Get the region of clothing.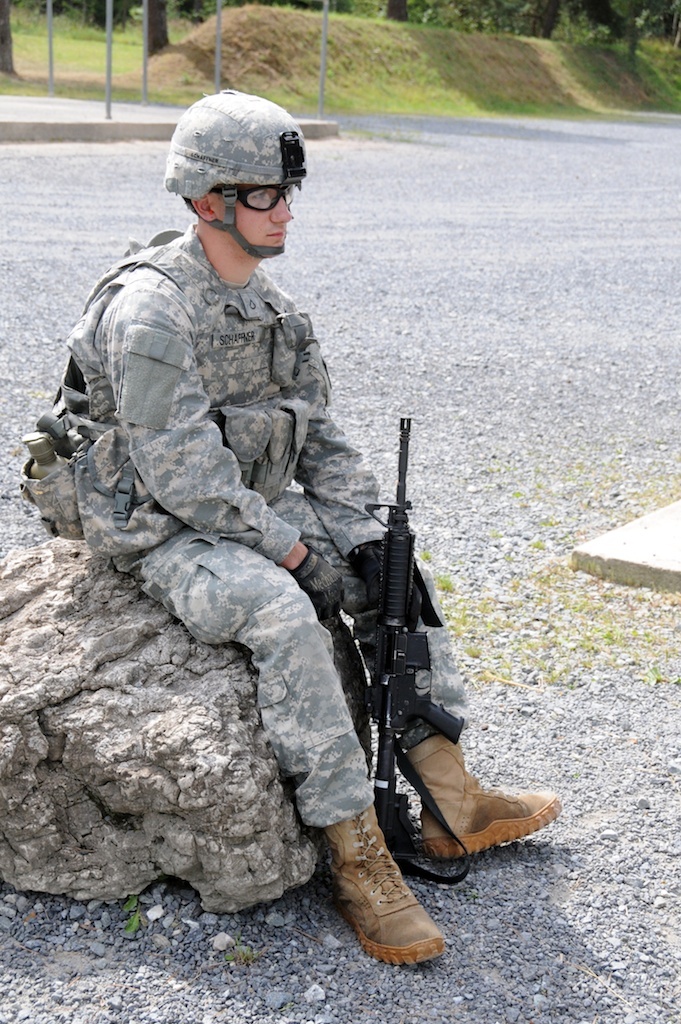
<box>13,223,471,814</box>.
